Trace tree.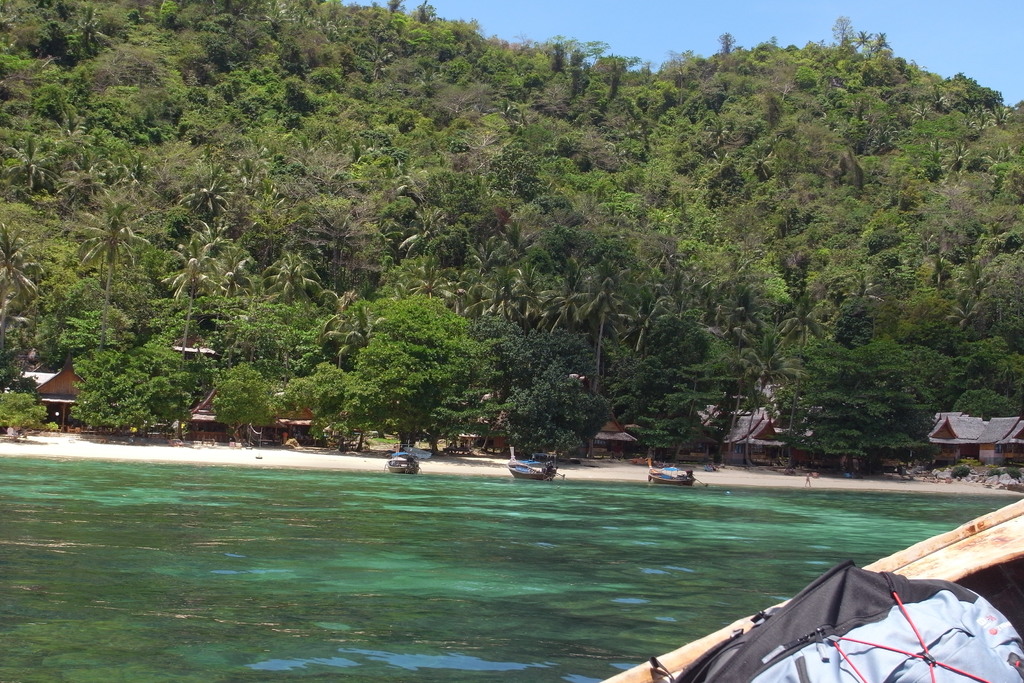
Traced to {"left": 740, "top": 356, "right": 808, "bottom": 466}.
